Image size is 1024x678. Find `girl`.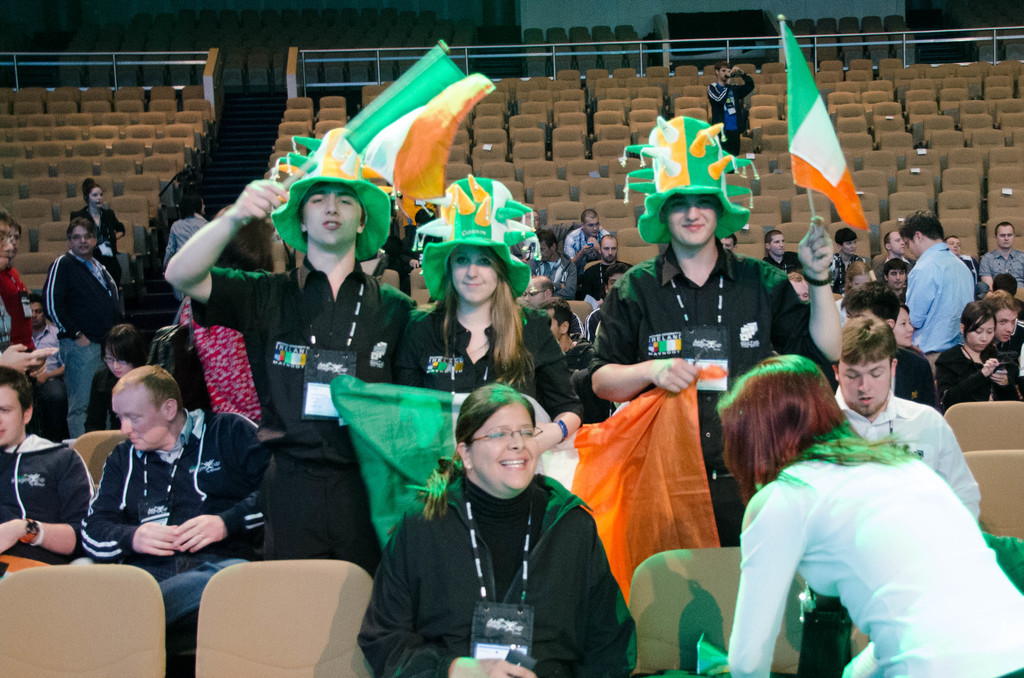
l=941, t=298, r=1009, b=400.
